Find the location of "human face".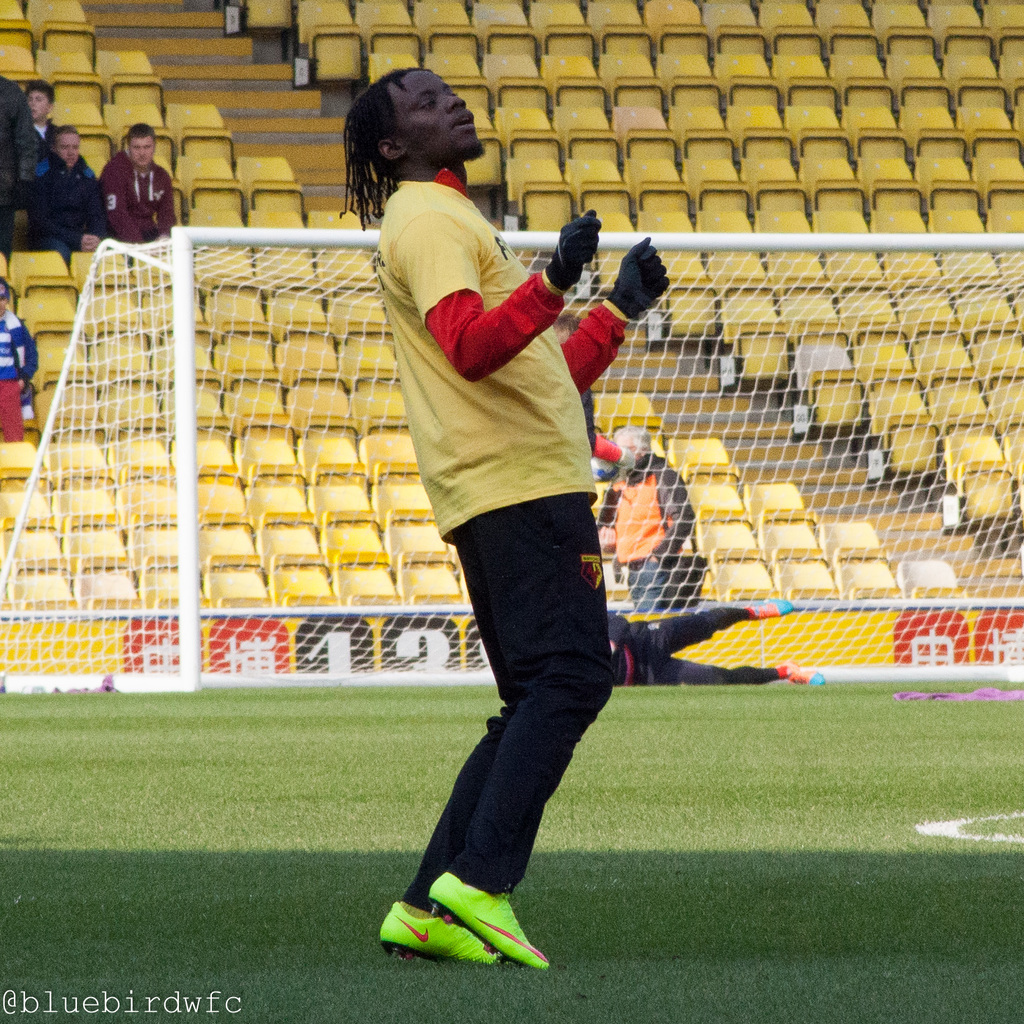
Location: (0, 283, 12, 312).
